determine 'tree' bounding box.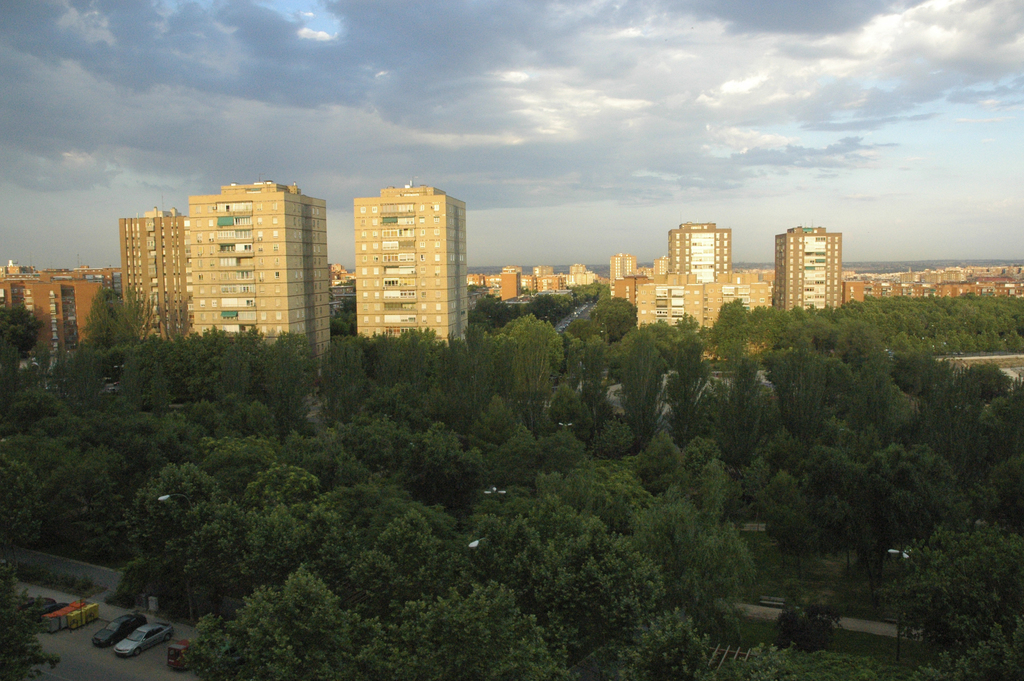
Determined: locate(913, 368, 982, 481).
